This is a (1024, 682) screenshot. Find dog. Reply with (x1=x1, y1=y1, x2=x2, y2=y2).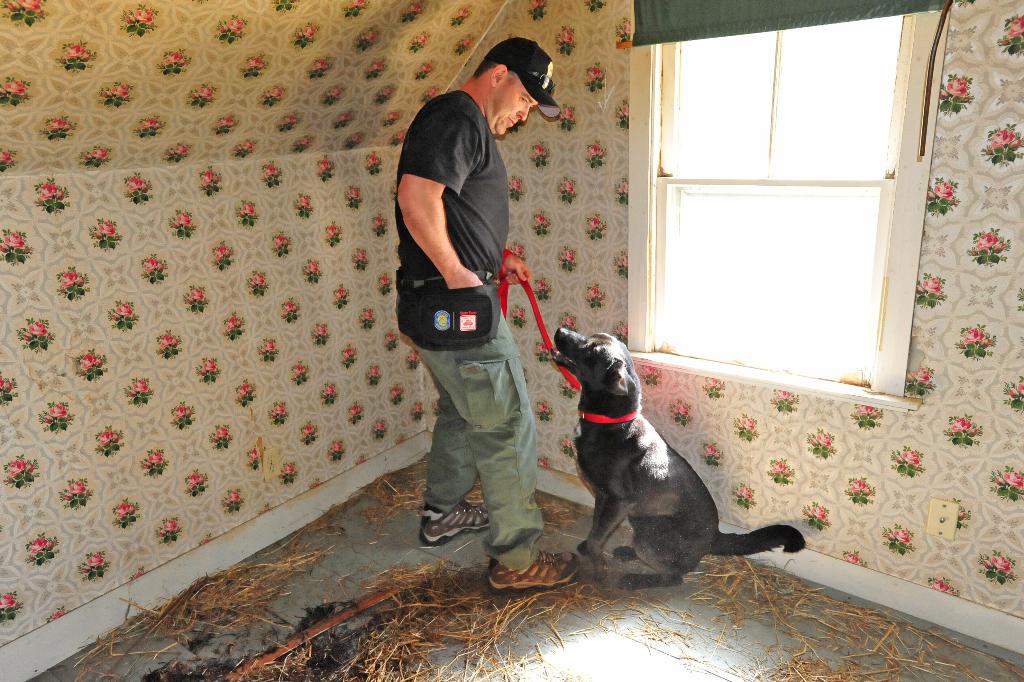
(x1=548, y1=325, x2=804, y2=592).
